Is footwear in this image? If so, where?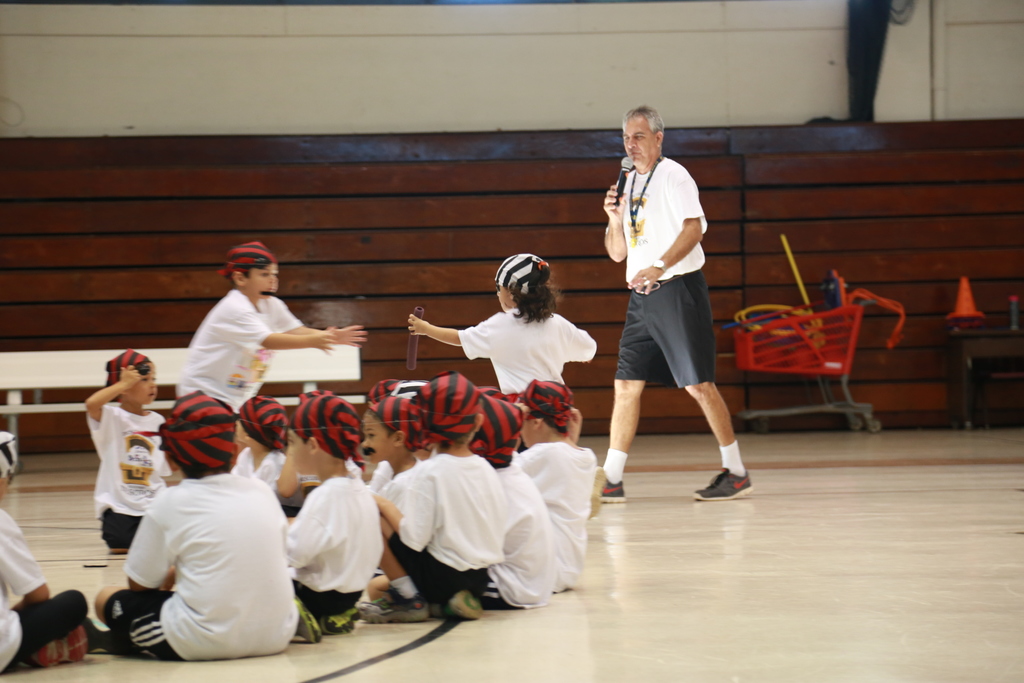
Yes, at bbox=[318, 609, 365, 635].
